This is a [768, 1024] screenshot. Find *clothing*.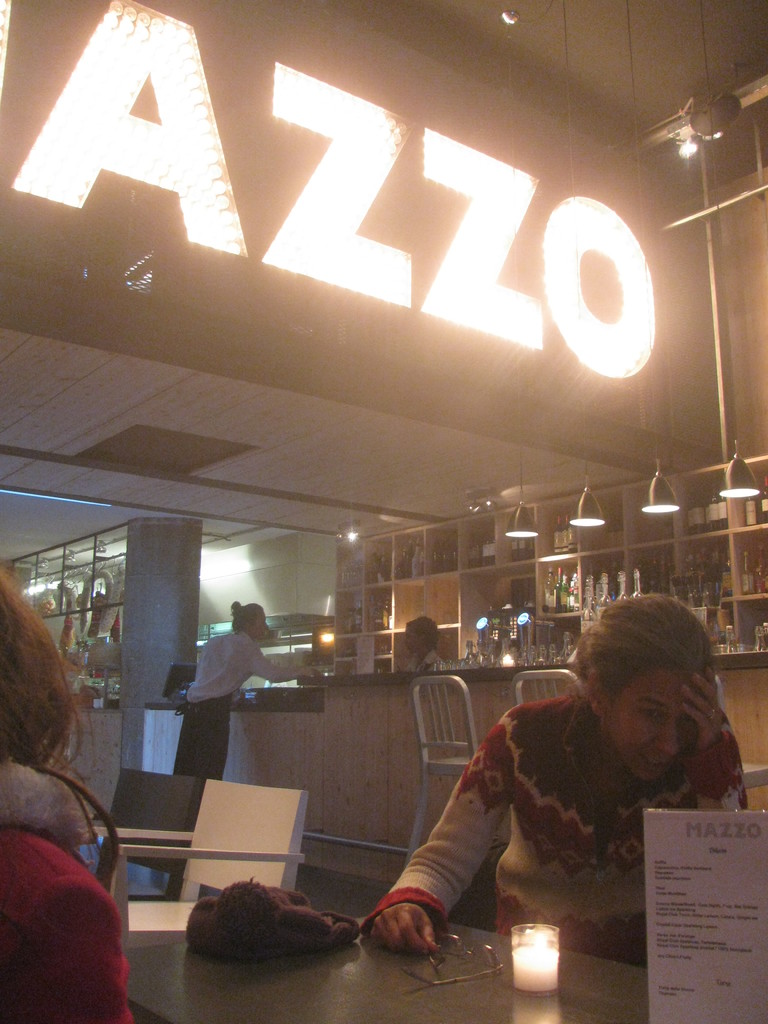
Bounding box: <box>0,746,160,1023</box>.
